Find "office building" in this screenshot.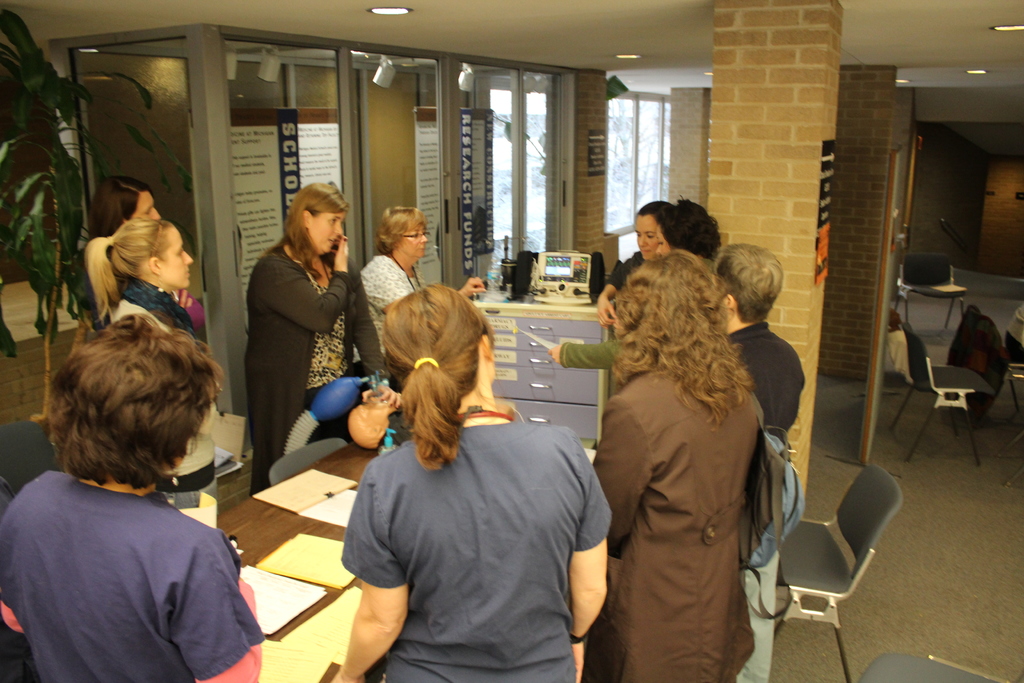
The bounding box for "office building" is 0,0,1023,682.
